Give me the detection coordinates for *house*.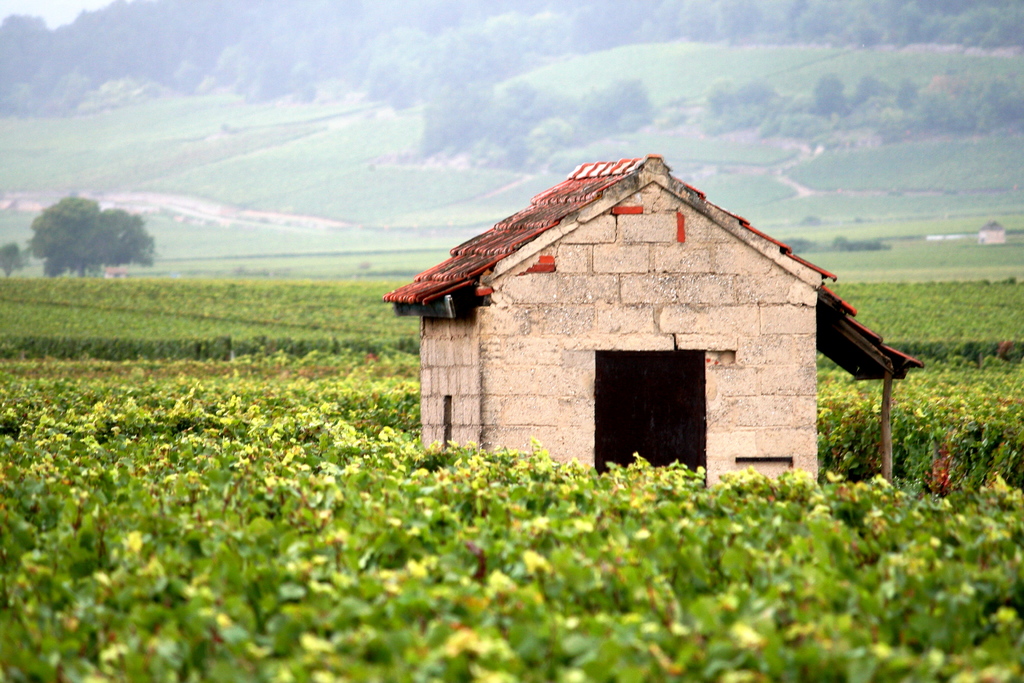
region(379, 153, 924, 495).
